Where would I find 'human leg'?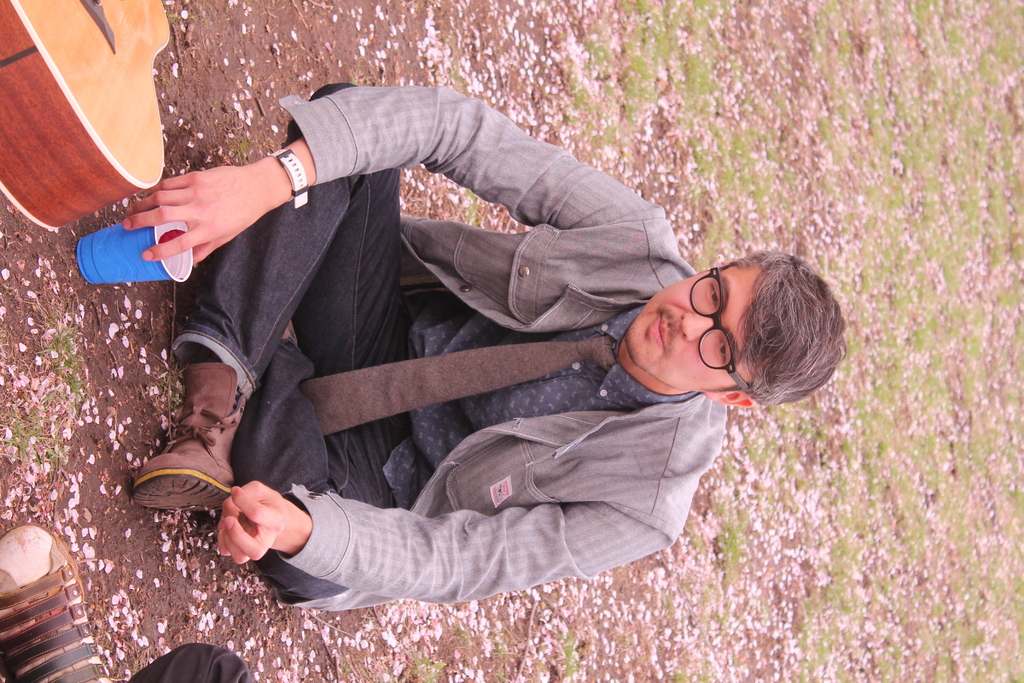
At 121/70/427/623.
